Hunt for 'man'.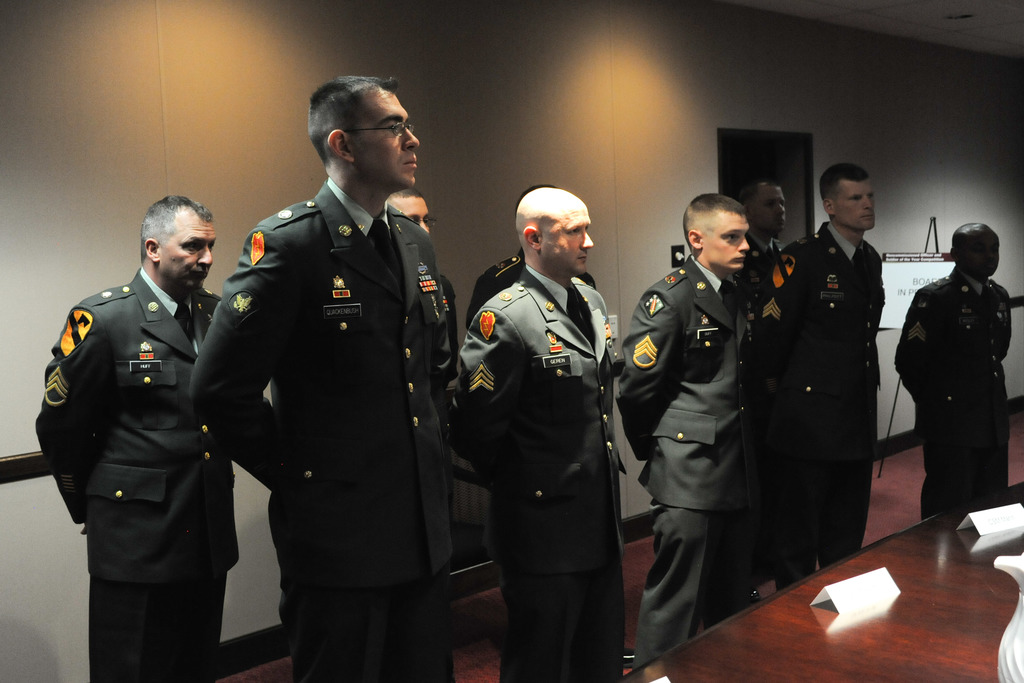
Hunted down at region(449, 180, 625, 682).
